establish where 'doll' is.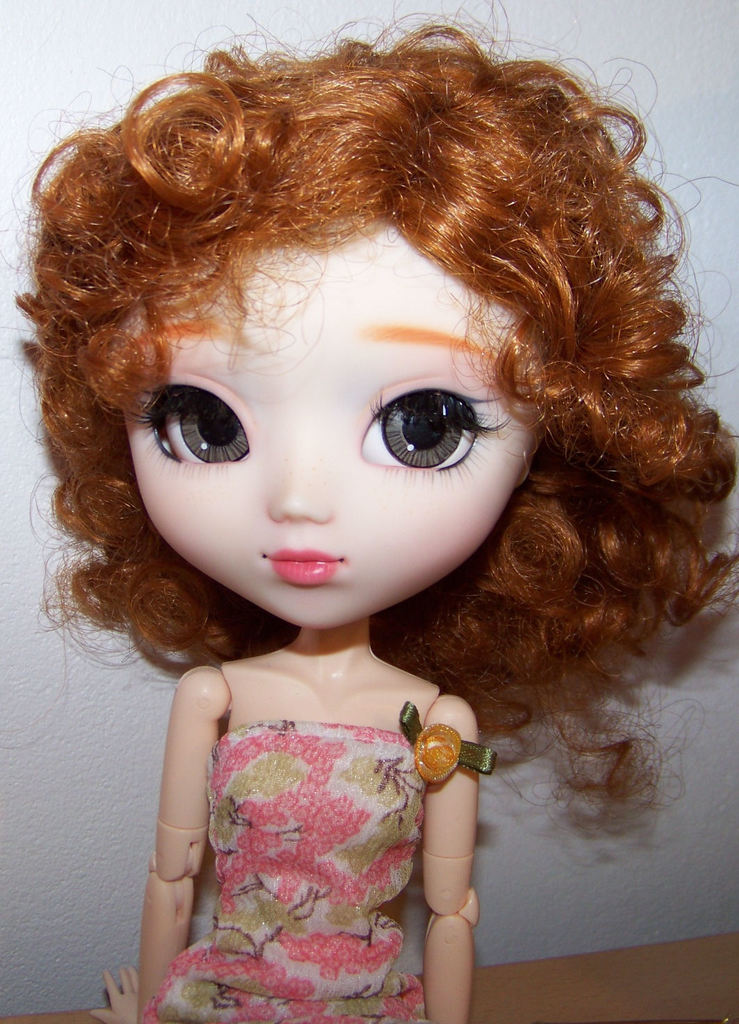
Established at 3:34:715:1023.
